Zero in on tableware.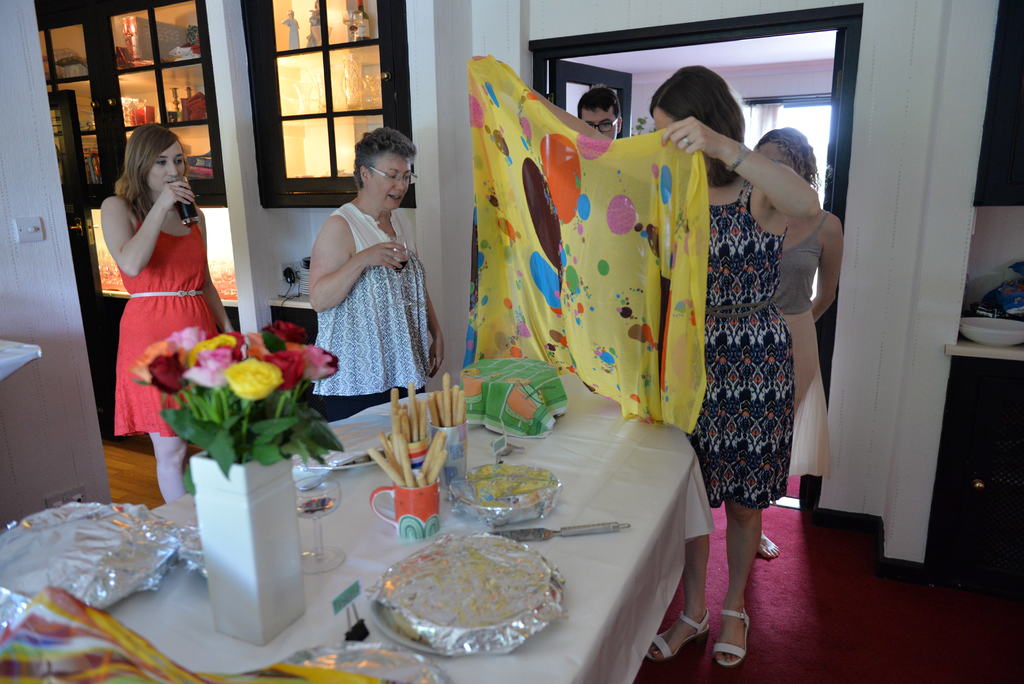
Zeroed in: [x1=369, y1=472, x2=444, y2=544].
